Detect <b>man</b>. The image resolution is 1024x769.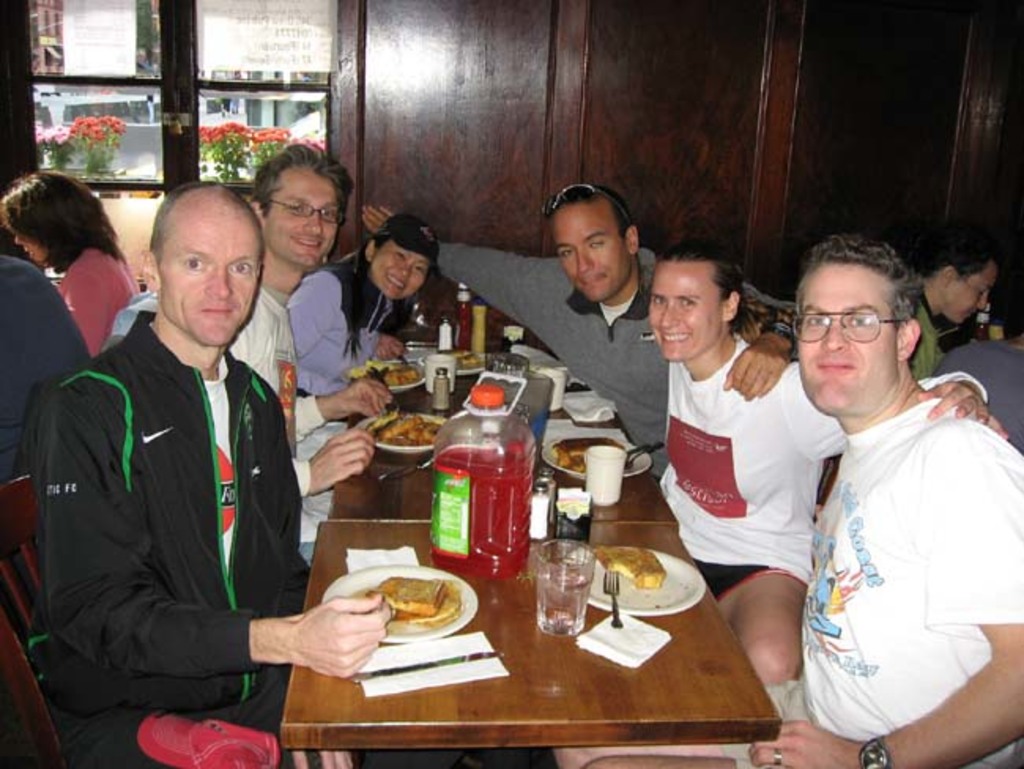
<box>109,134,361,392</box>.
